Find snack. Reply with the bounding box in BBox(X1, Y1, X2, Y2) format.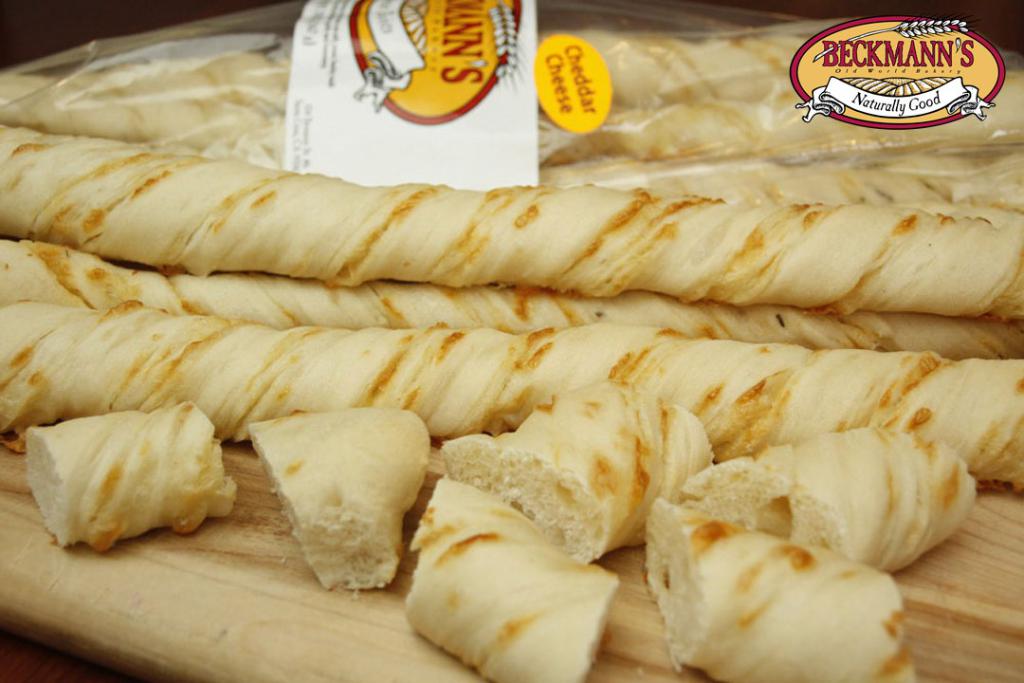
BBox(21, 400, 230, 546).
